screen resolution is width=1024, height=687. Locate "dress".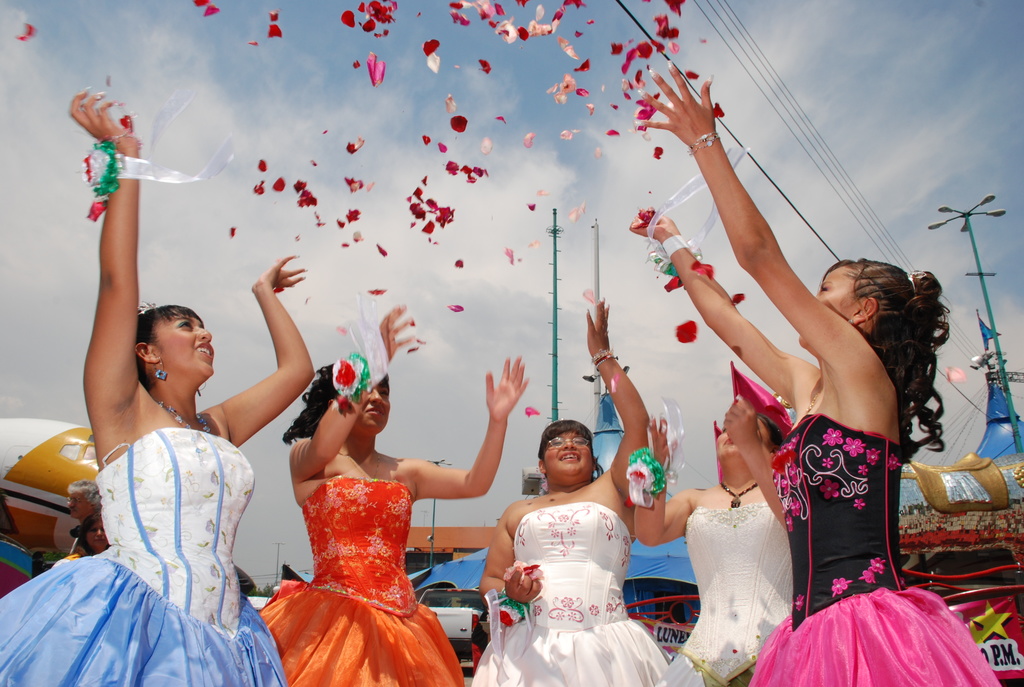
select_region(655, 501, 794, 686).
